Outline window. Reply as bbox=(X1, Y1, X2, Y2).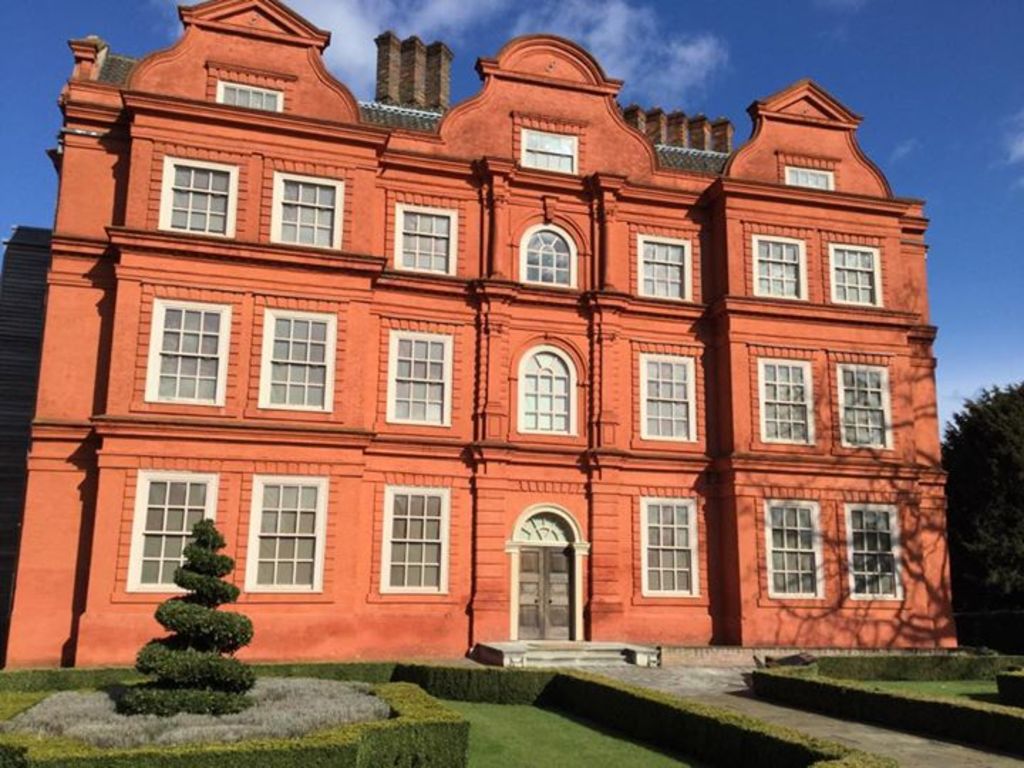
bbox=(839, 503, 905, 606).
